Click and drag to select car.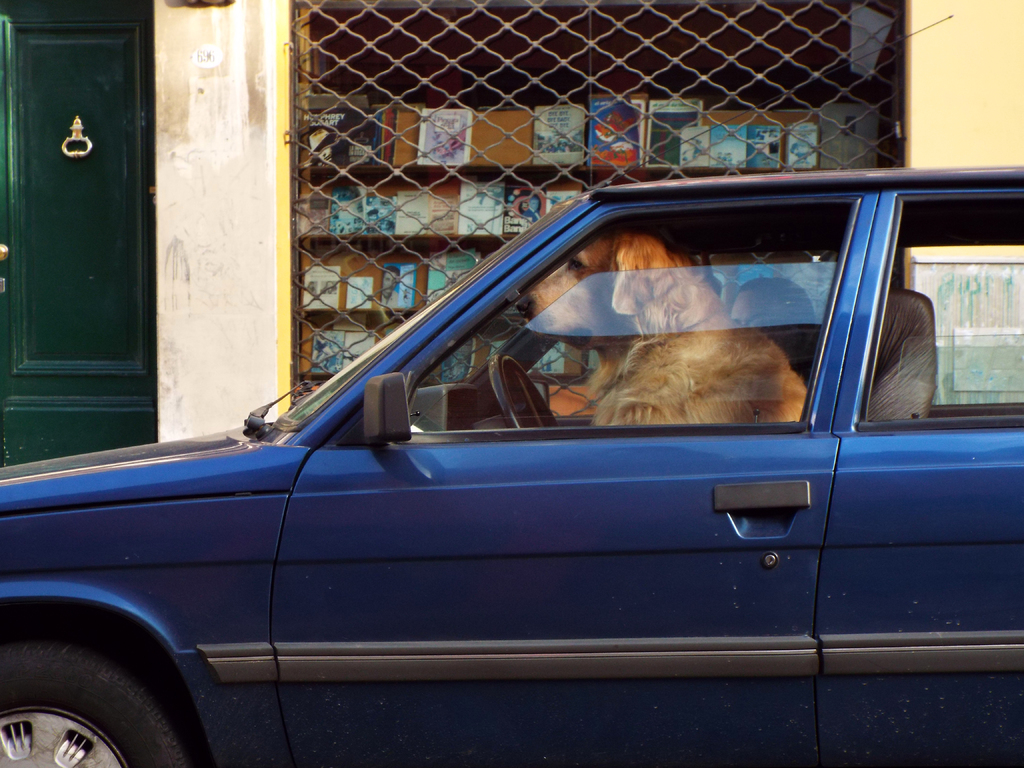
Selection: {"left": 0, "top": 166, "right": 1023, "bottom": 767}.
